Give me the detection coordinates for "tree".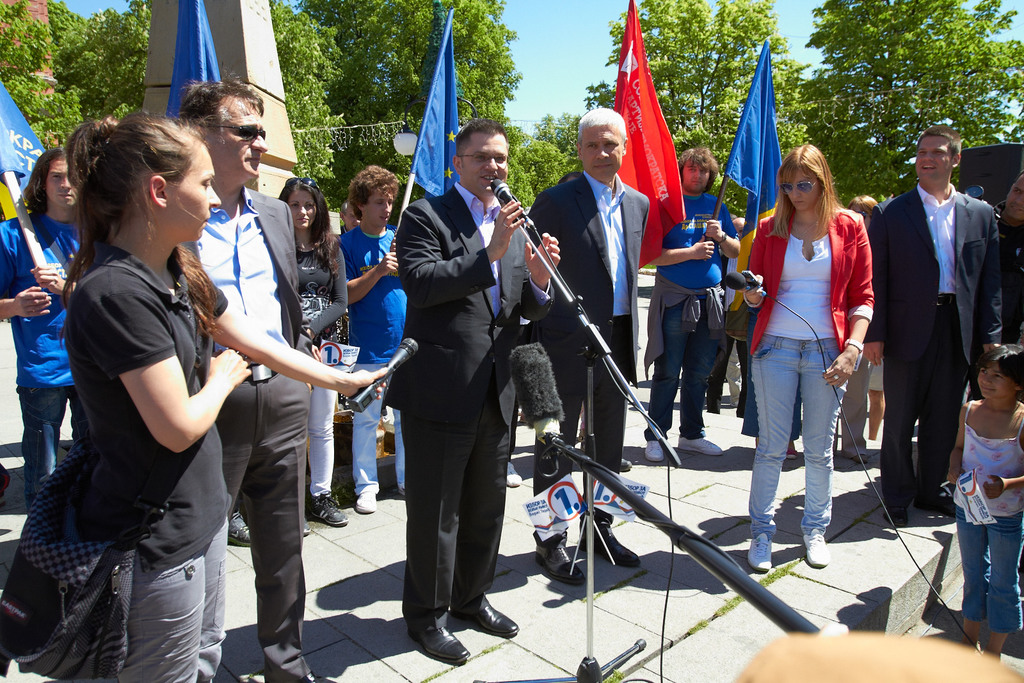
<bbox>508, 137, 564, 205</bbox>.
